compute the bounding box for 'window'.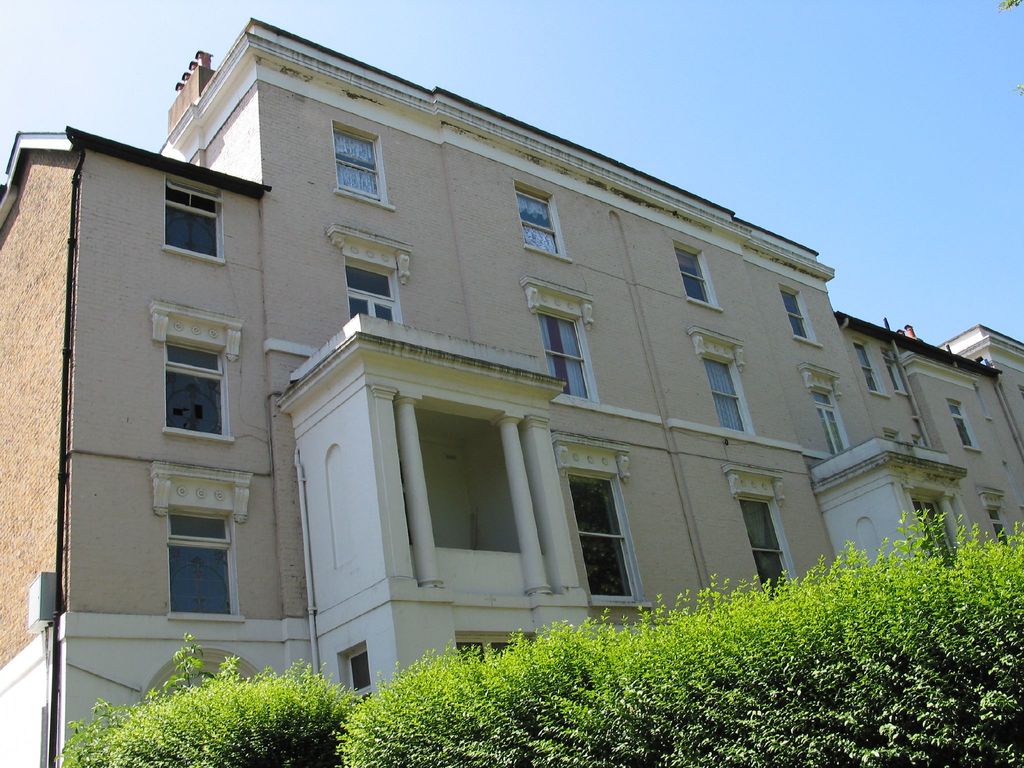
l=580, t=454, r=636, b=607.
